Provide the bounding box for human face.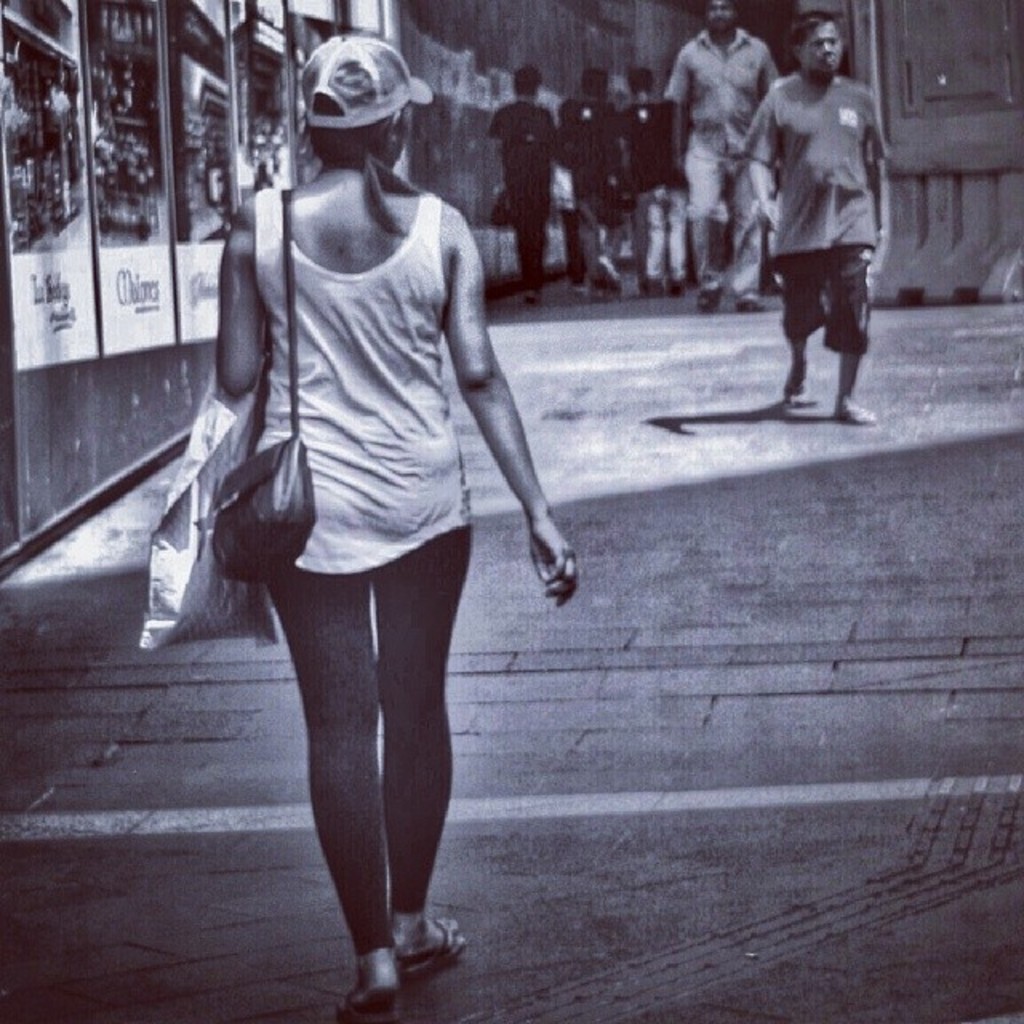
box=[704, 0, 736, 35].
